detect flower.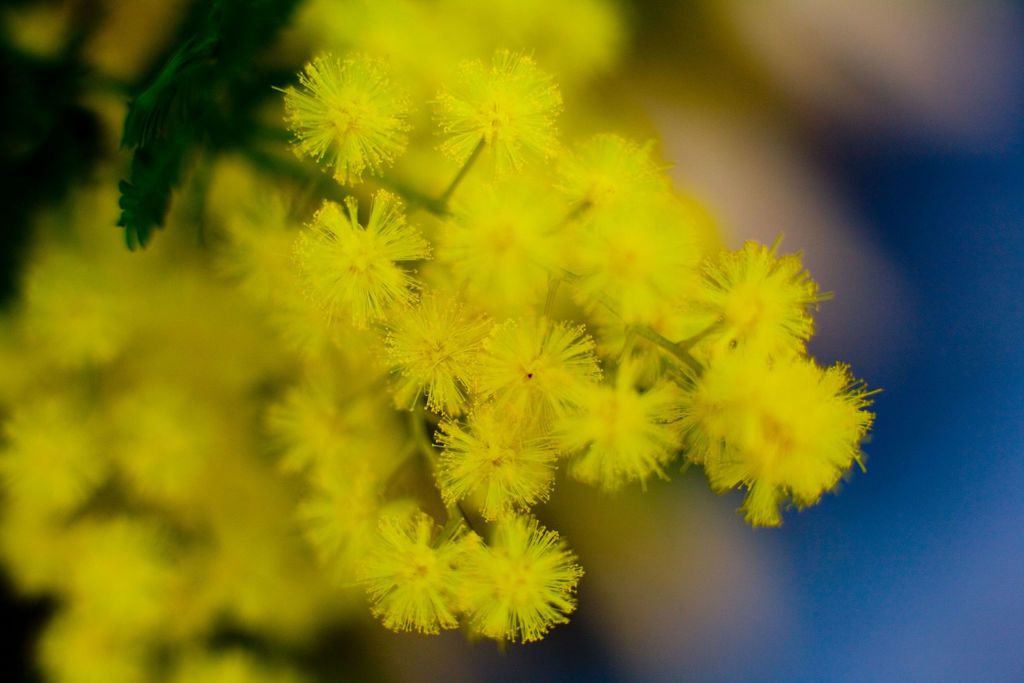
Detected at (left=383, top=293, right=485, bottom=421).
